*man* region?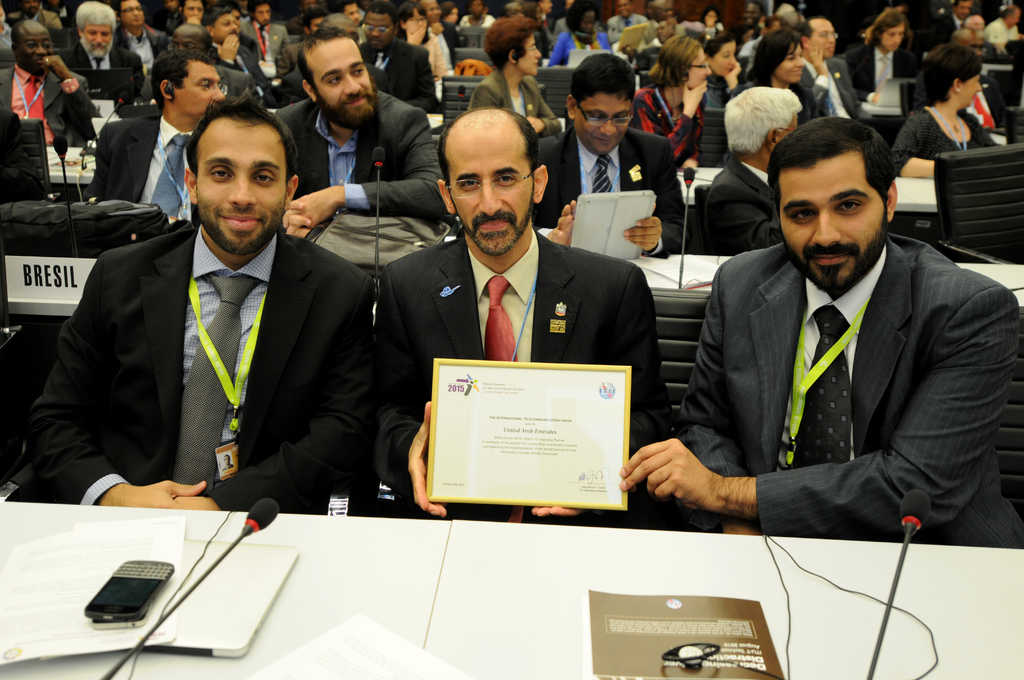
left=617, top=118, right=1023, bottom=549
